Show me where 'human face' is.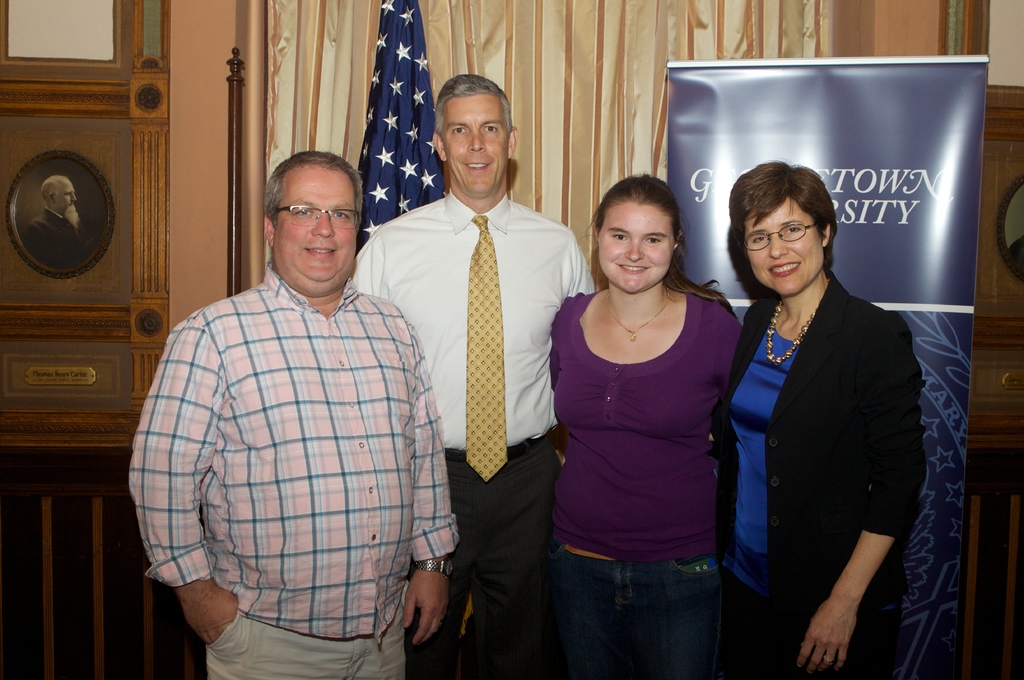
'human face' is at bbox(599, 203, 674, 294).
